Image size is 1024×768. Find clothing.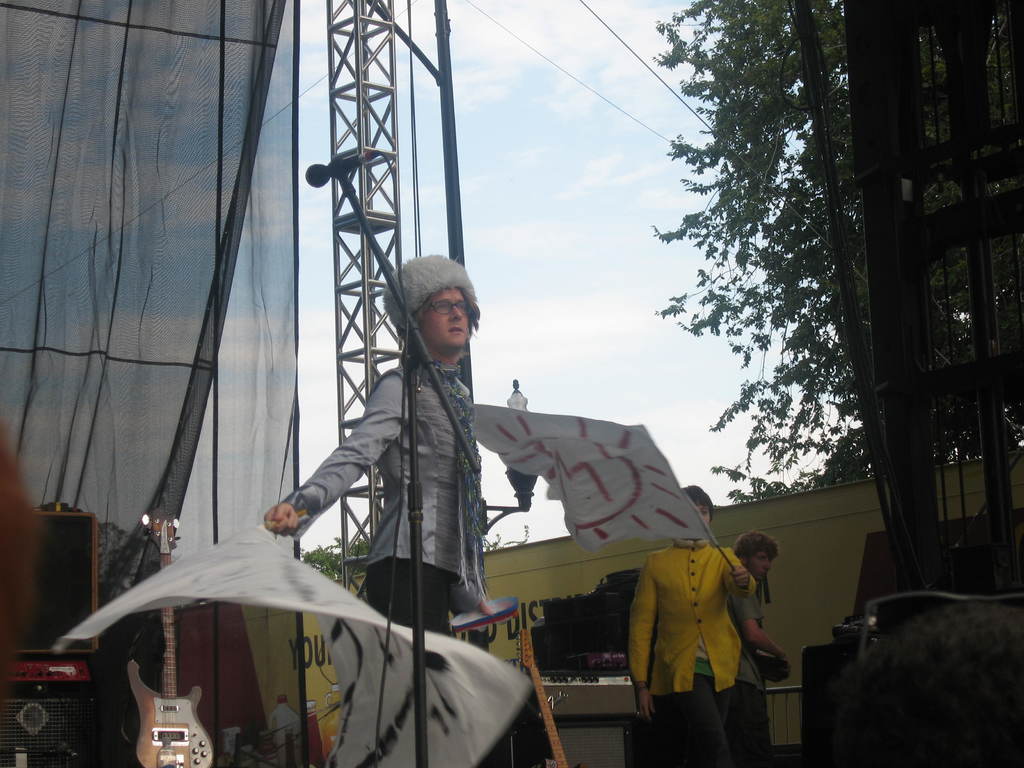
region(733, 461, 780, 695).
